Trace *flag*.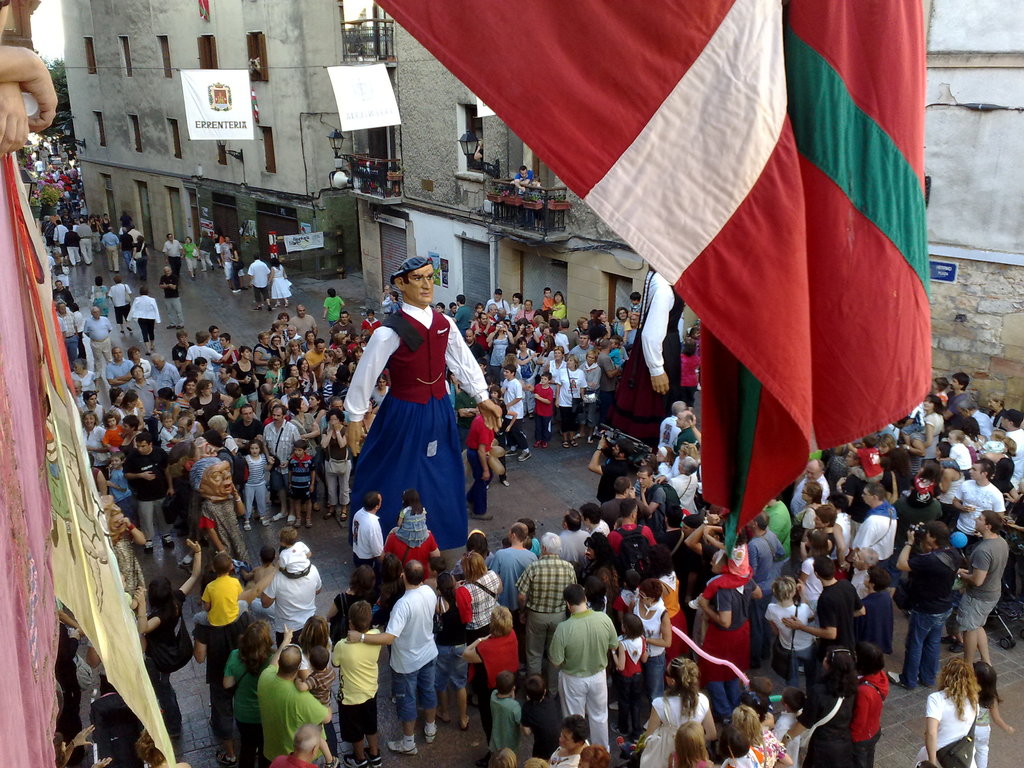
Traced to 440,0,908,513.
